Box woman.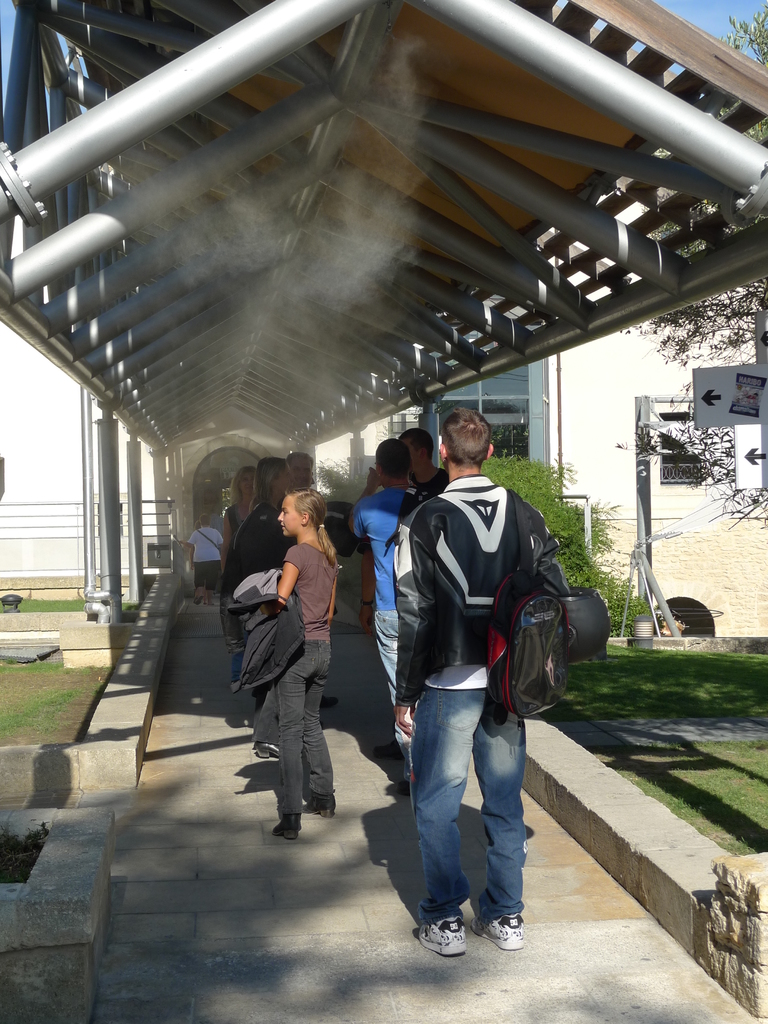
bbox=[221, 468, 254, 650].
